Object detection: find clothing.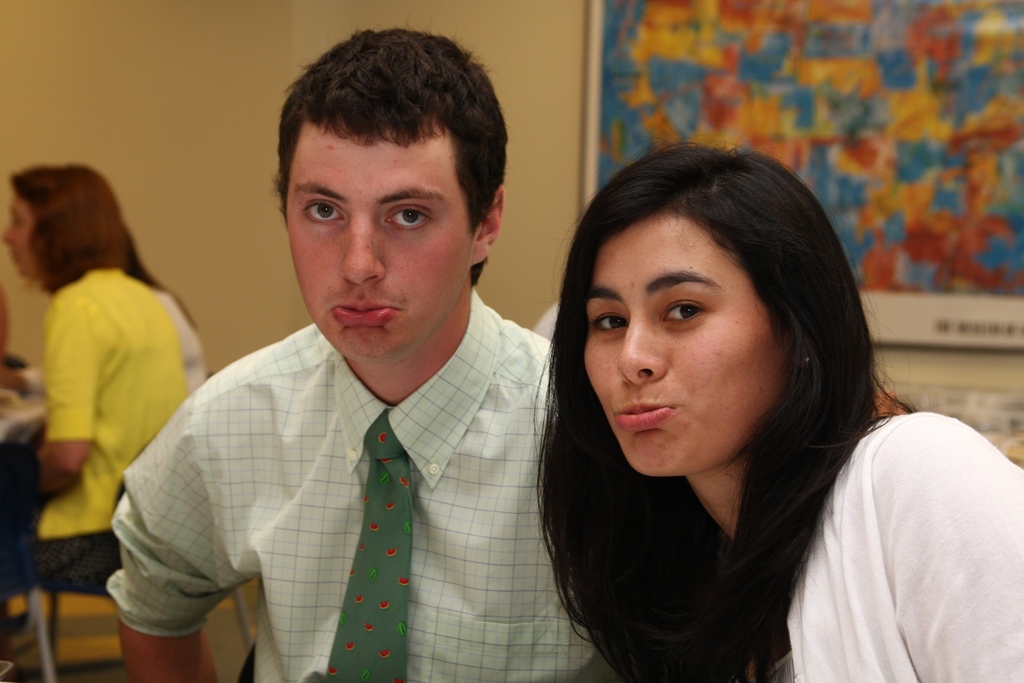
[x1=749, y1=413, x2=1023, y2=682].
